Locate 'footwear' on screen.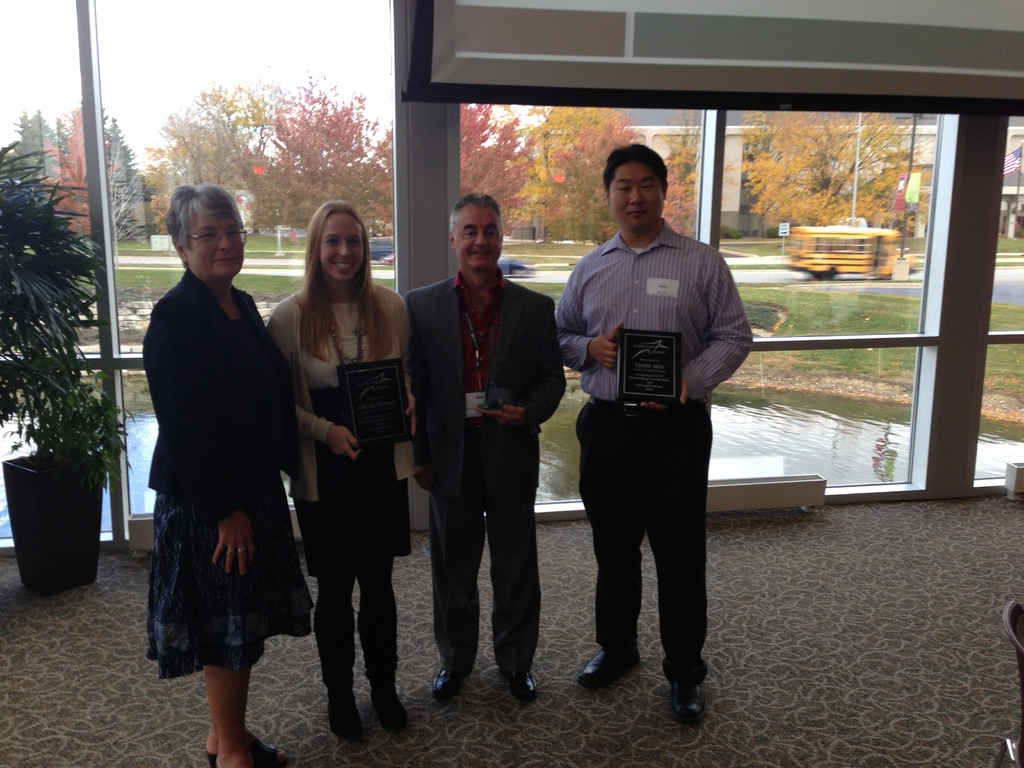
On screen at bbox(585, 648, 631, 676).
